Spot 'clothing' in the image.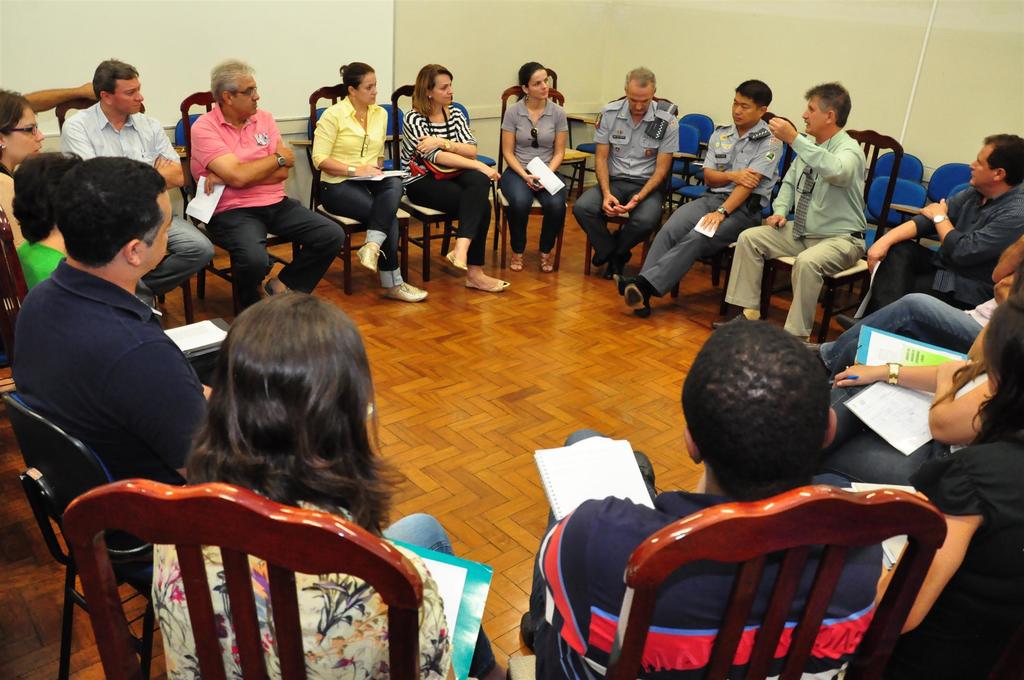
'clothing' found at detection(876, 429, 1023, 679).
